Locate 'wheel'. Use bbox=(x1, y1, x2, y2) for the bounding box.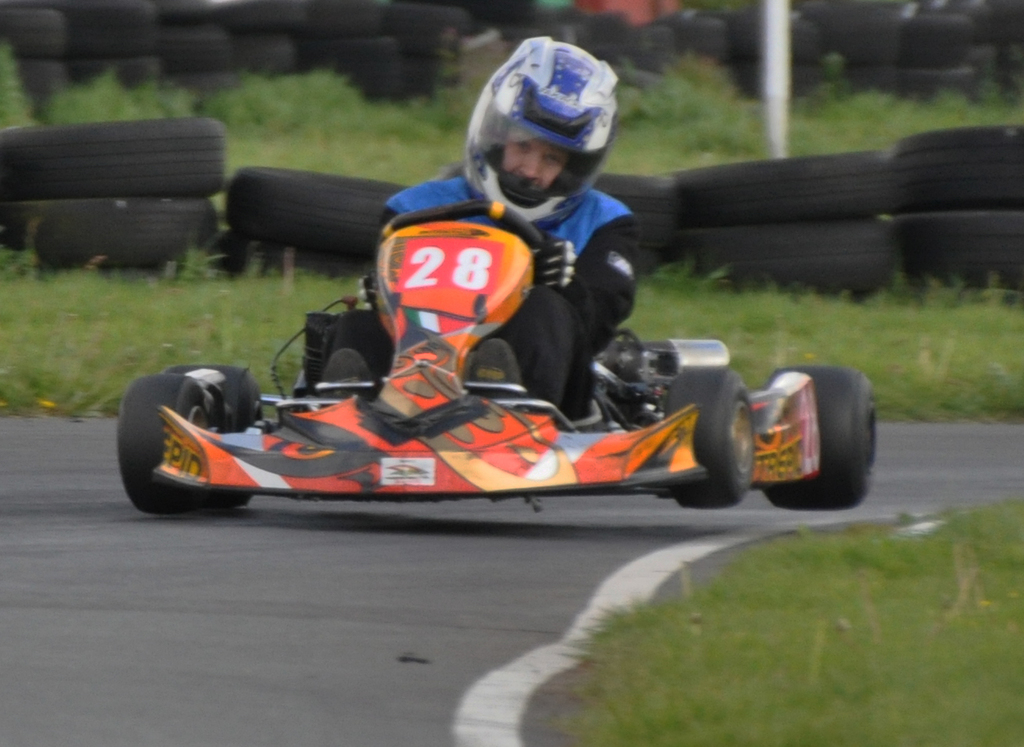
bbox=(759, 363, 875, 507).
